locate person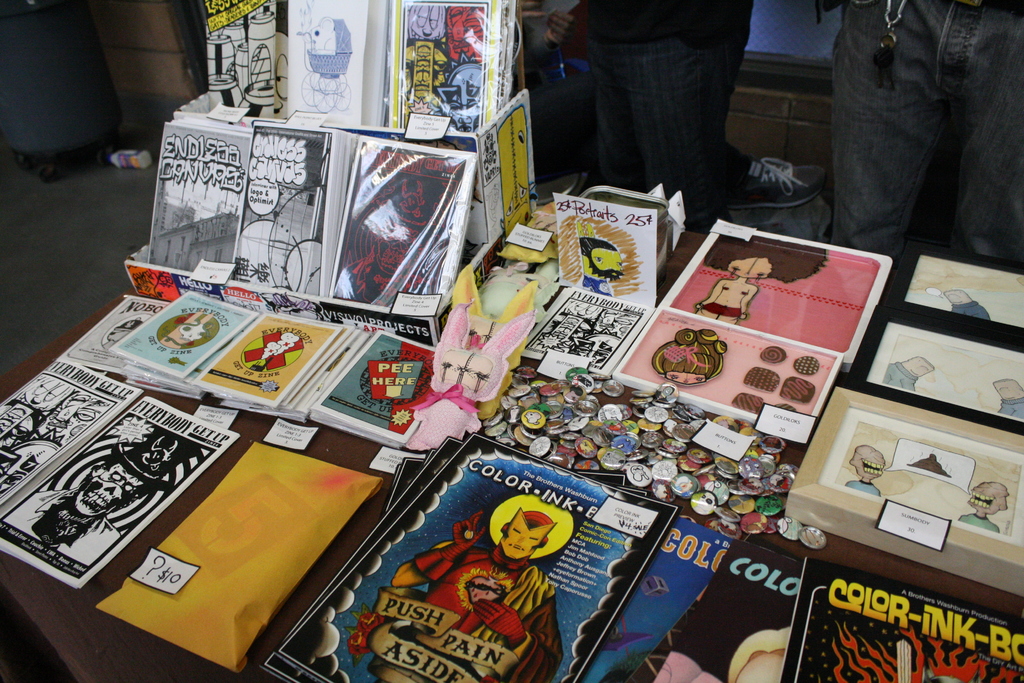
detection(831, 0, 1023, 273)
